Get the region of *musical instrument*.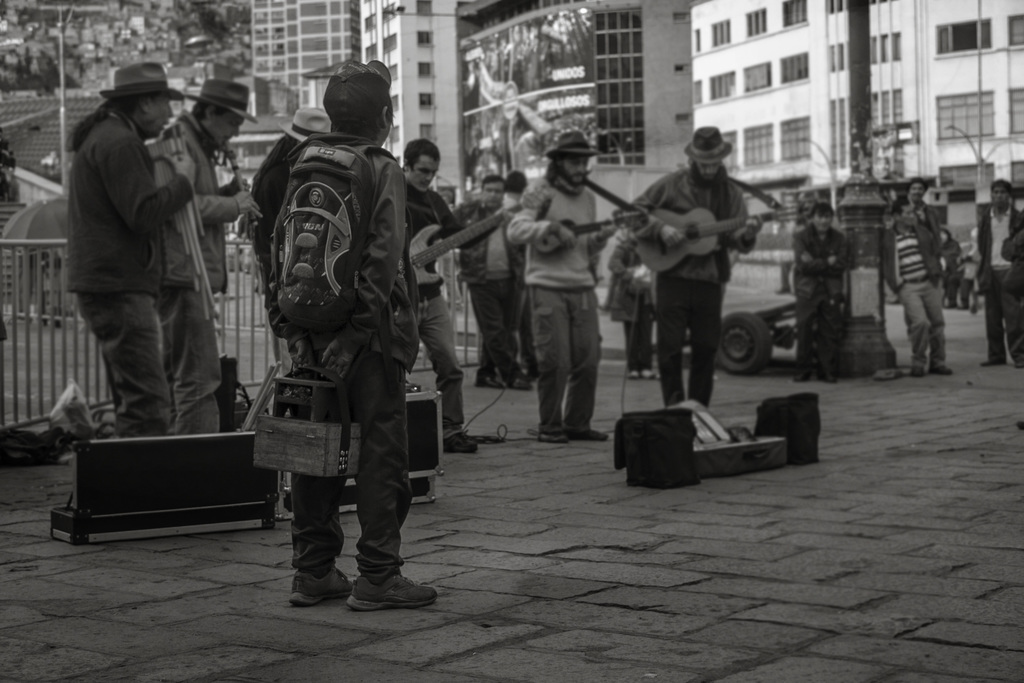
[530, 199, 650, 256].
